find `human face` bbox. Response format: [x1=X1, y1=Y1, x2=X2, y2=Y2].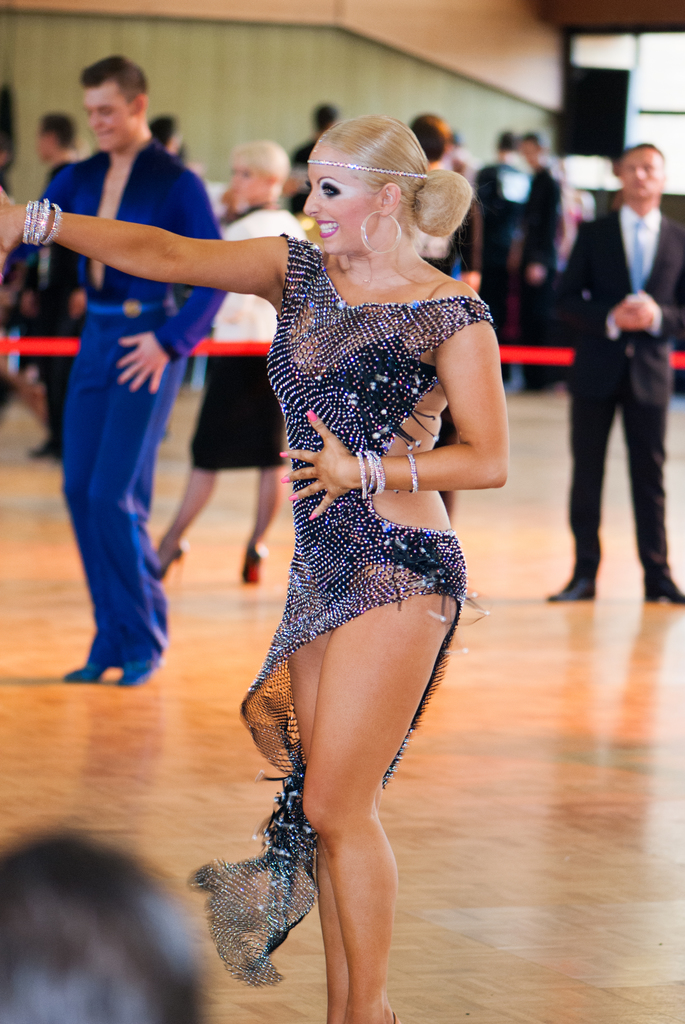
[x1=302, y1=142, x2=382, y2=257].
